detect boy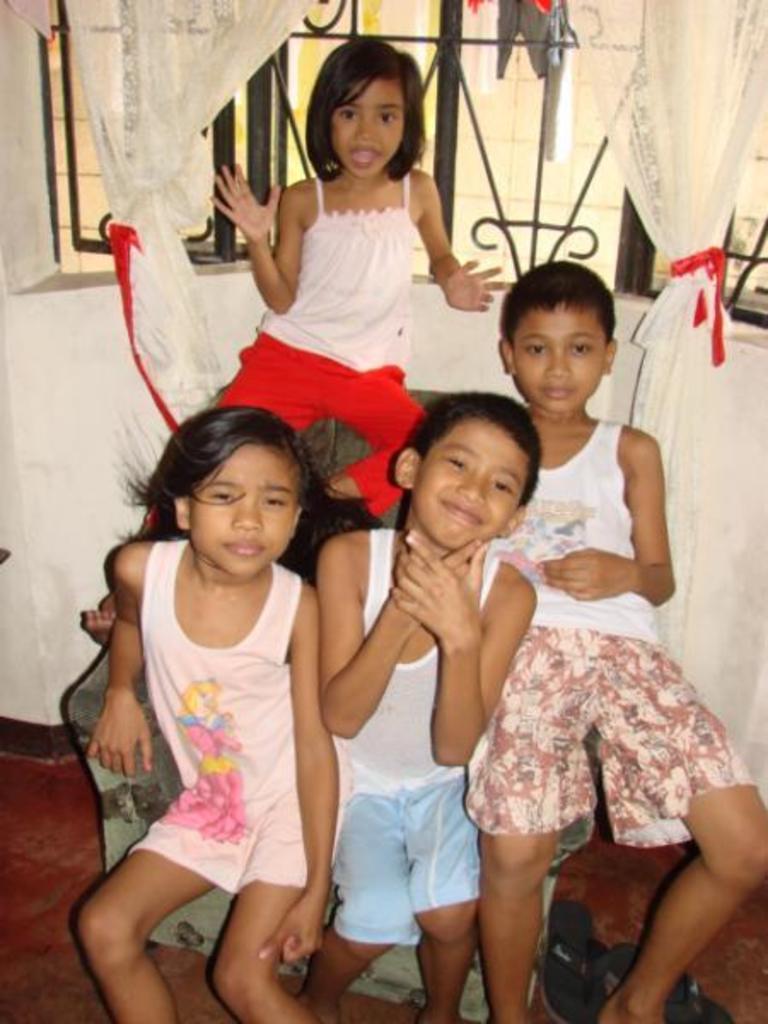
(x1=283, y1=369, x2=550, y2=1023)
